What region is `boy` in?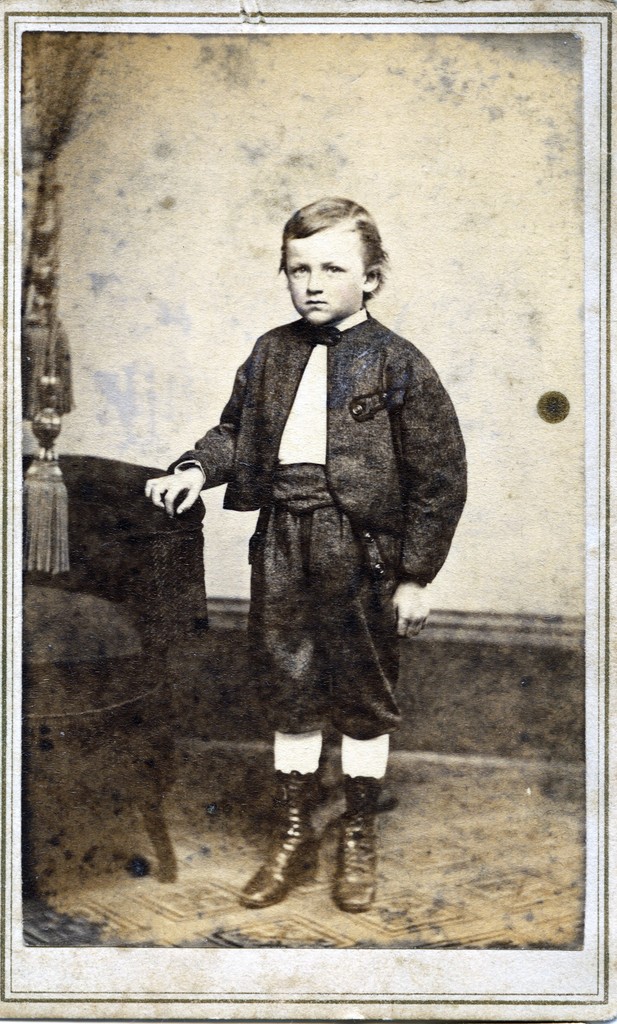
bbox=[139, 186, 473, 934].
